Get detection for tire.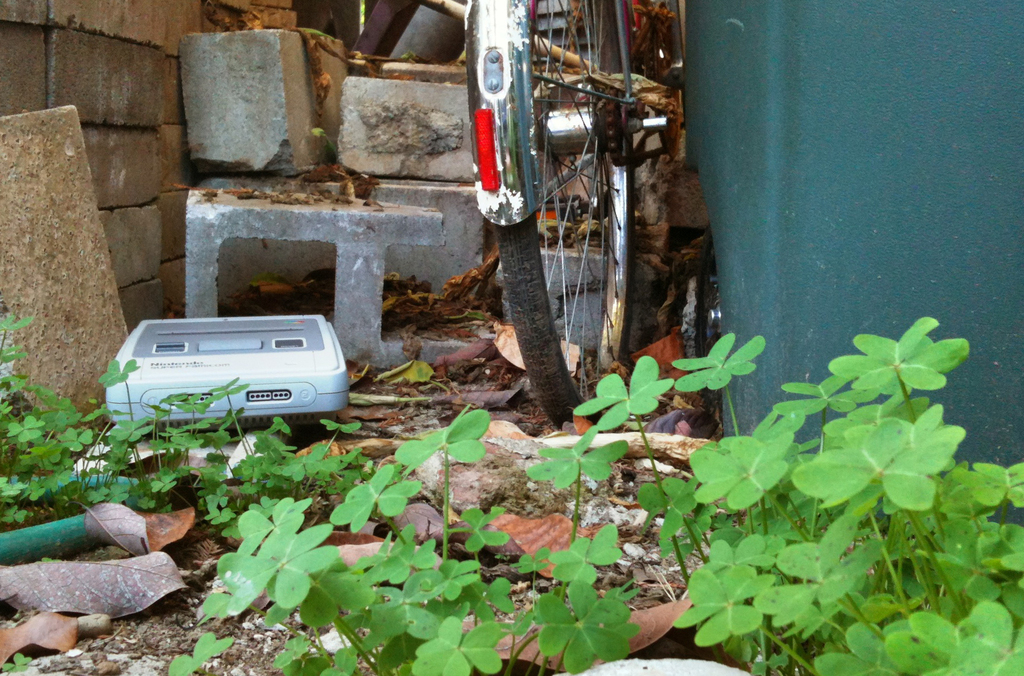
Detection: x1=693, y1=225, x2=724, y2=437.
